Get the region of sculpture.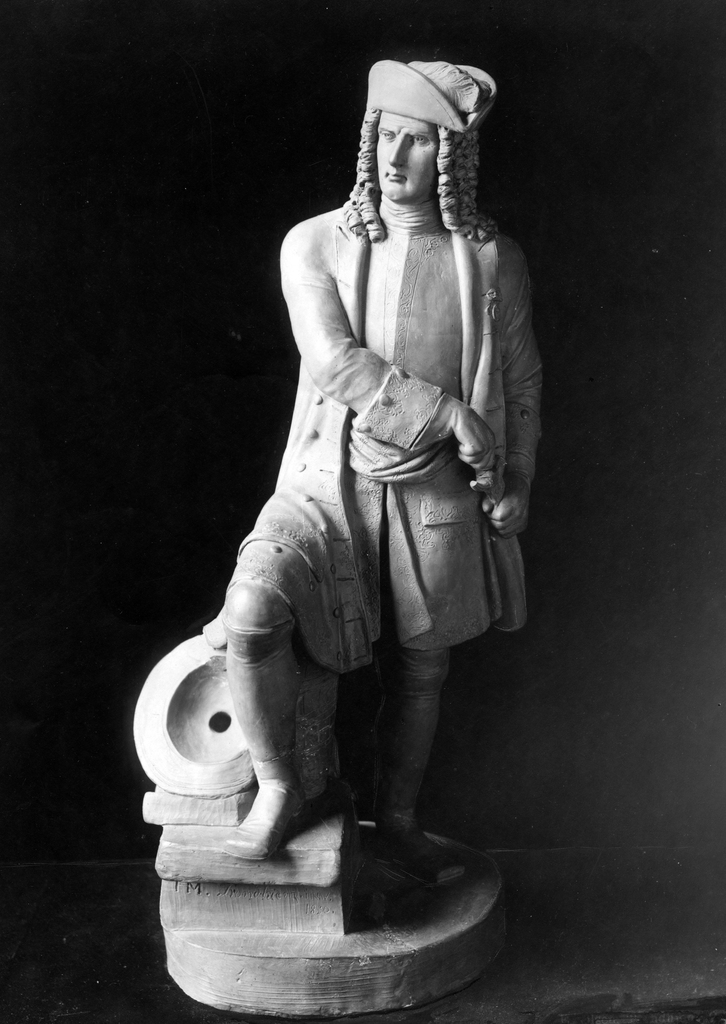
bbox=[167, 72, 549, 973].
